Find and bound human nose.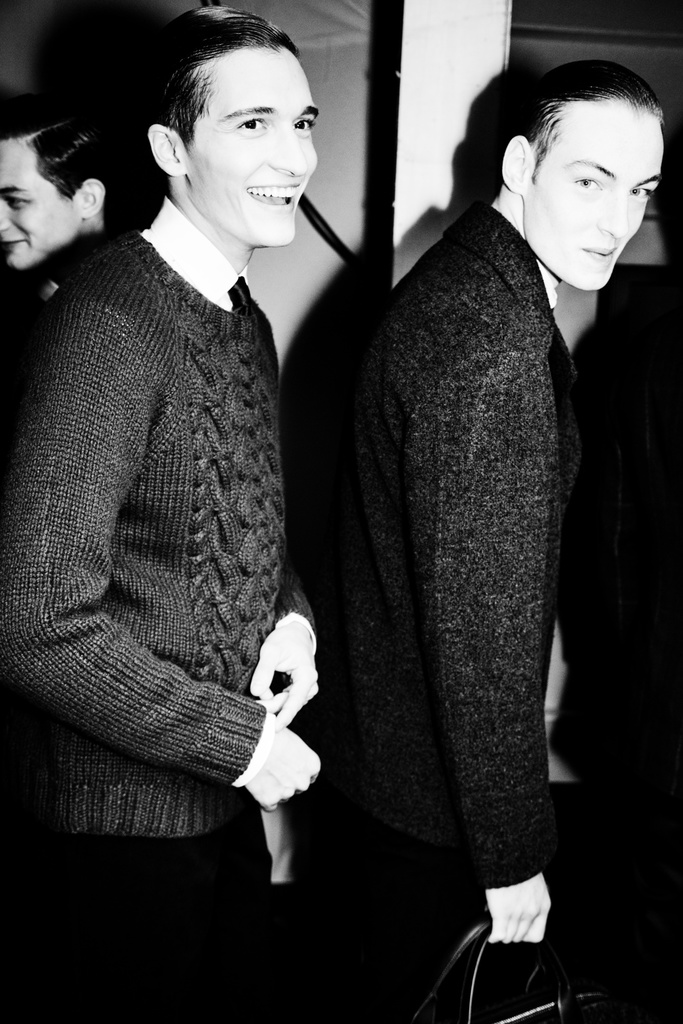
Bound: region(0, 202, 11, 232).
